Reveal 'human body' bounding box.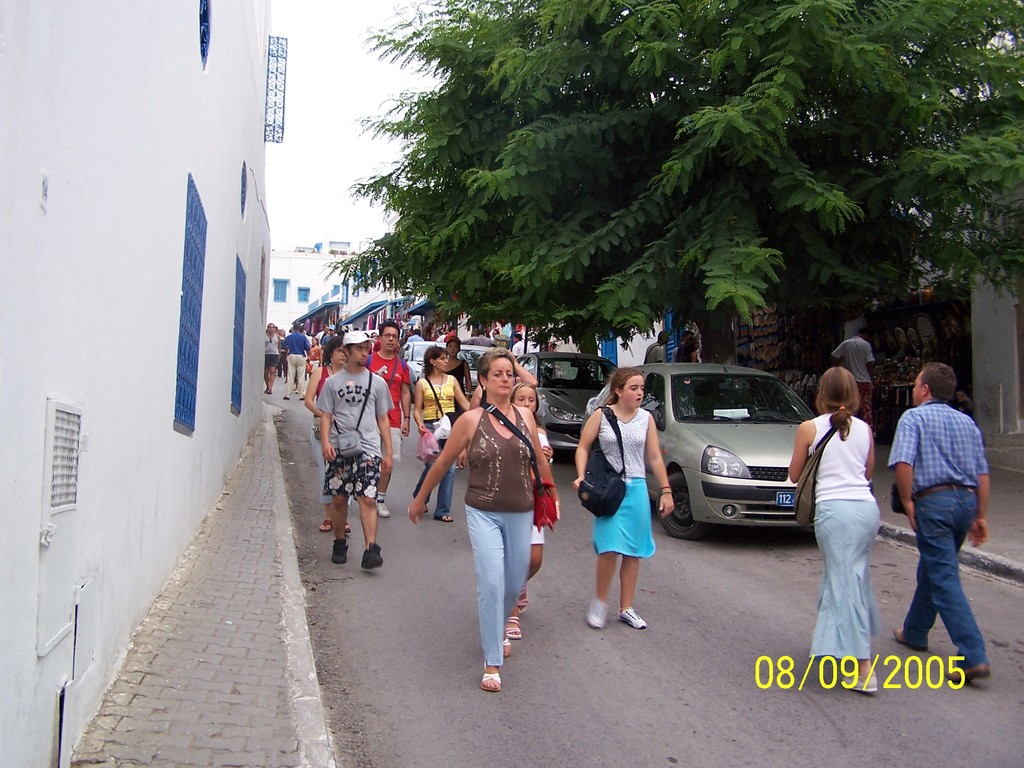
Revealed: (x1=441, y1=335, x2=469, y2=415).
